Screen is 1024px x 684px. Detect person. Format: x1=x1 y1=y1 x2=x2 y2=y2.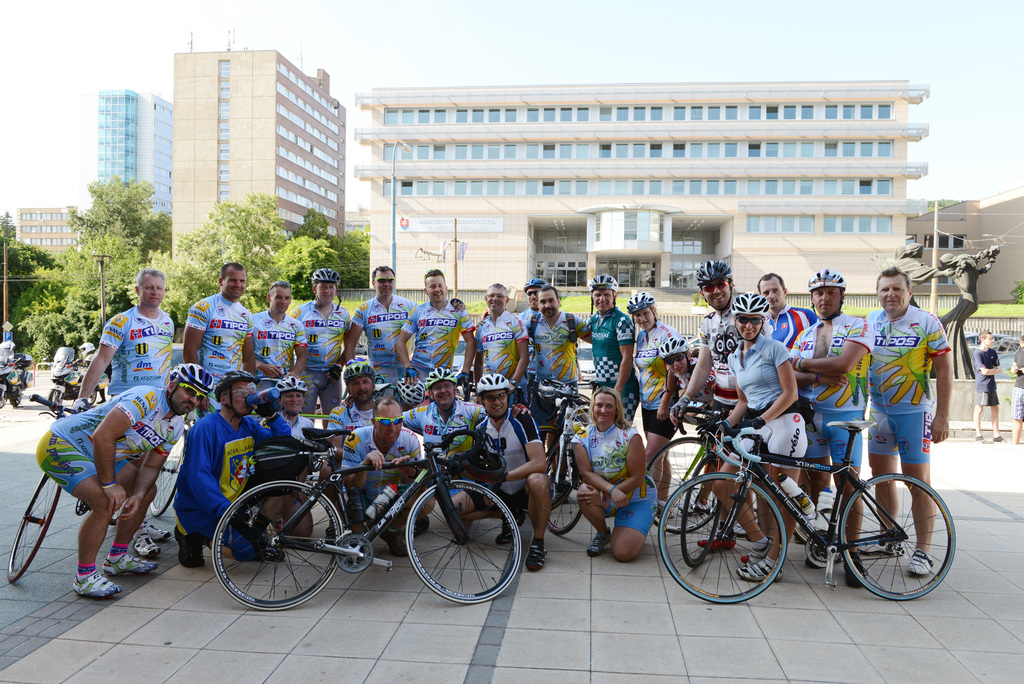
x1=627 y1=291 x2=683 y2=527.
